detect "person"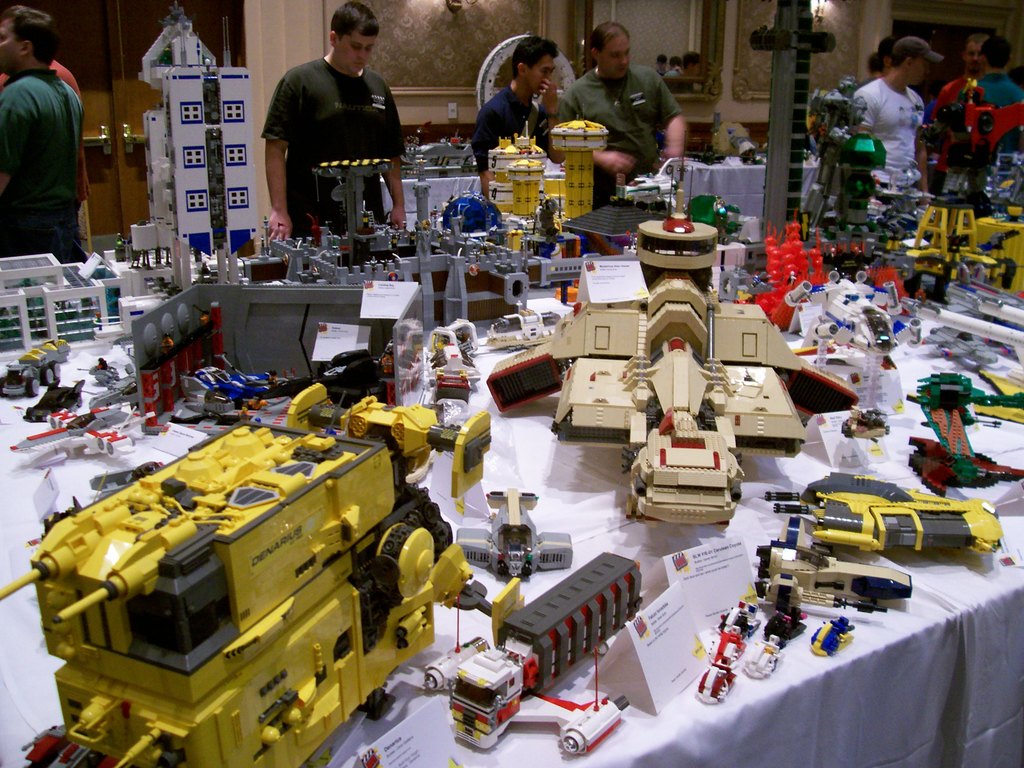
Rect(934, 33, 980, 131)
